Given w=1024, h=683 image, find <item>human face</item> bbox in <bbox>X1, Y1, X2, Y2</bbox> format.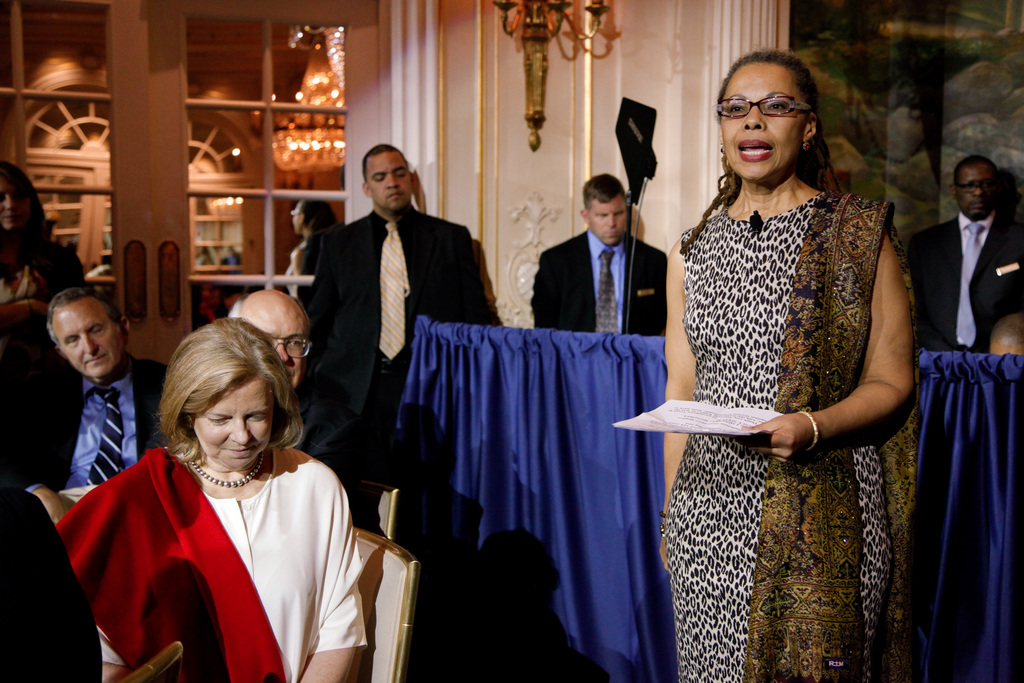
<bbox>723, 62, 815, 193</bbox>.
